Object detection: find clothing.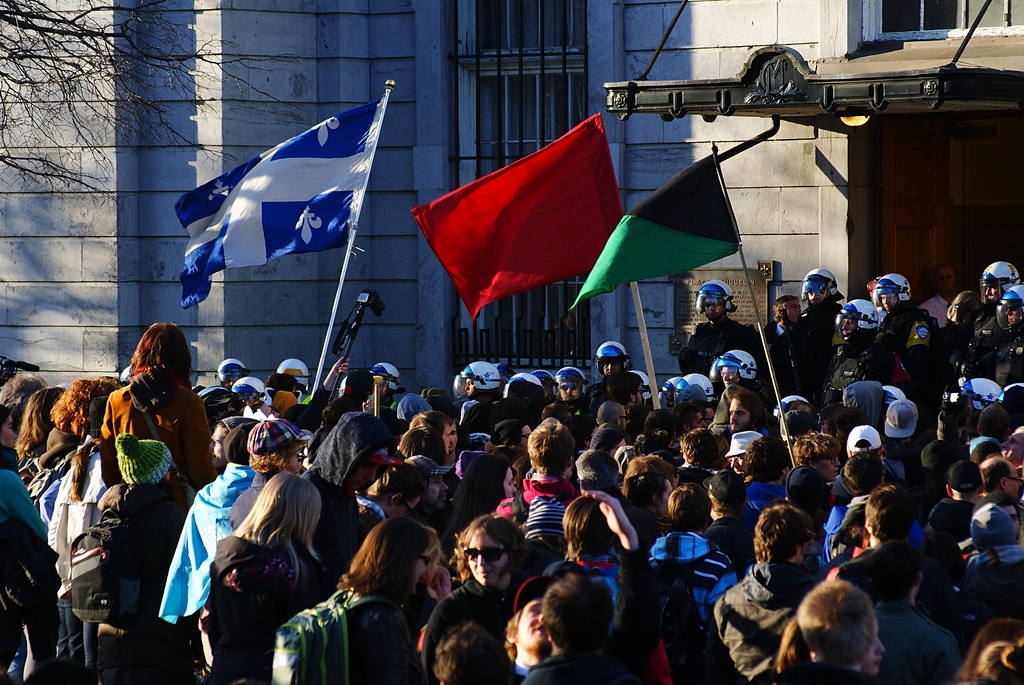
x1=61 y1=413 x2=122 y2=684.
